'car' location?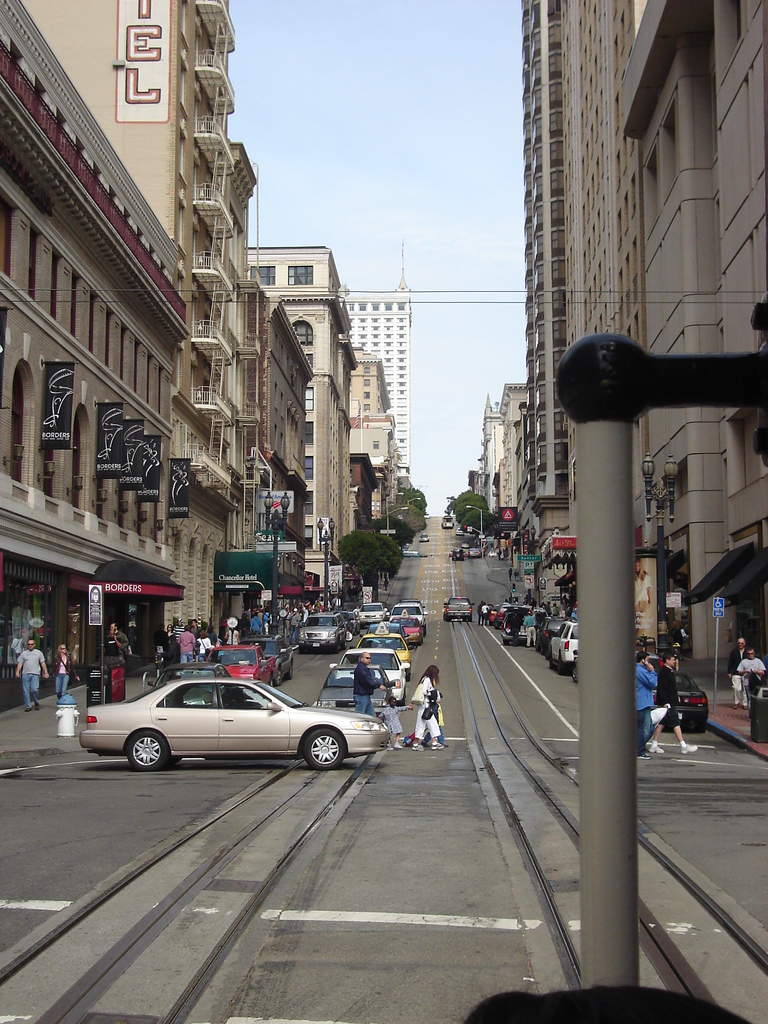
bbox=[450, 548, 467, 559]
